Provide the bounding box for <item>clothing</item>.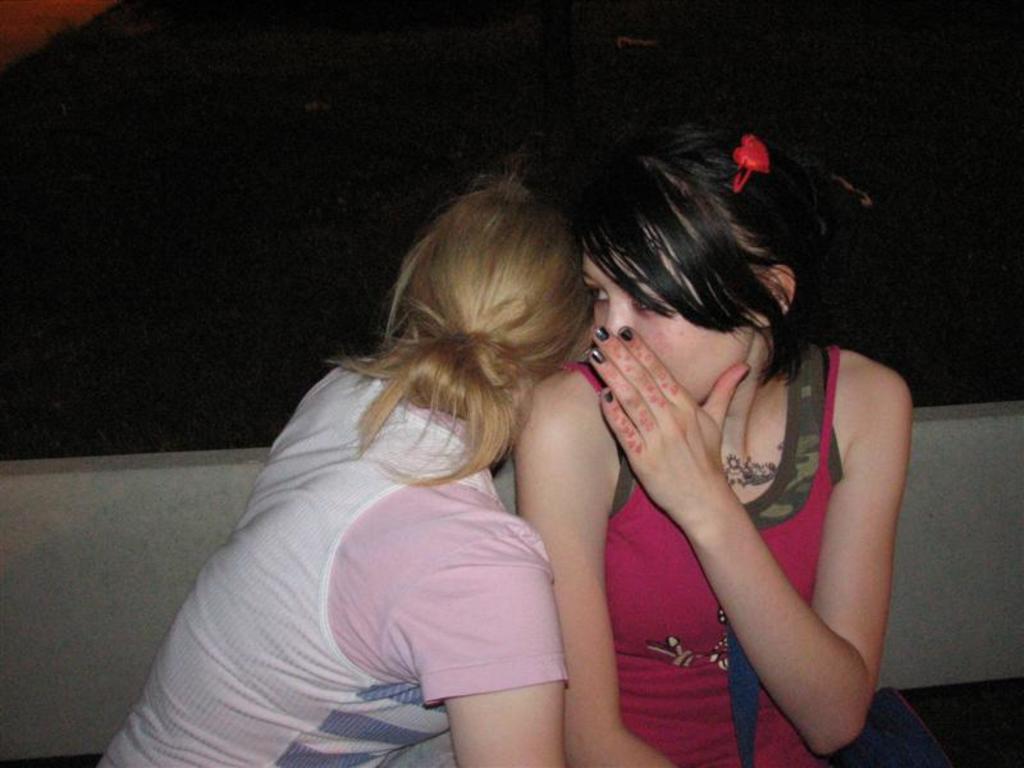
145, 287, 652, 723.
